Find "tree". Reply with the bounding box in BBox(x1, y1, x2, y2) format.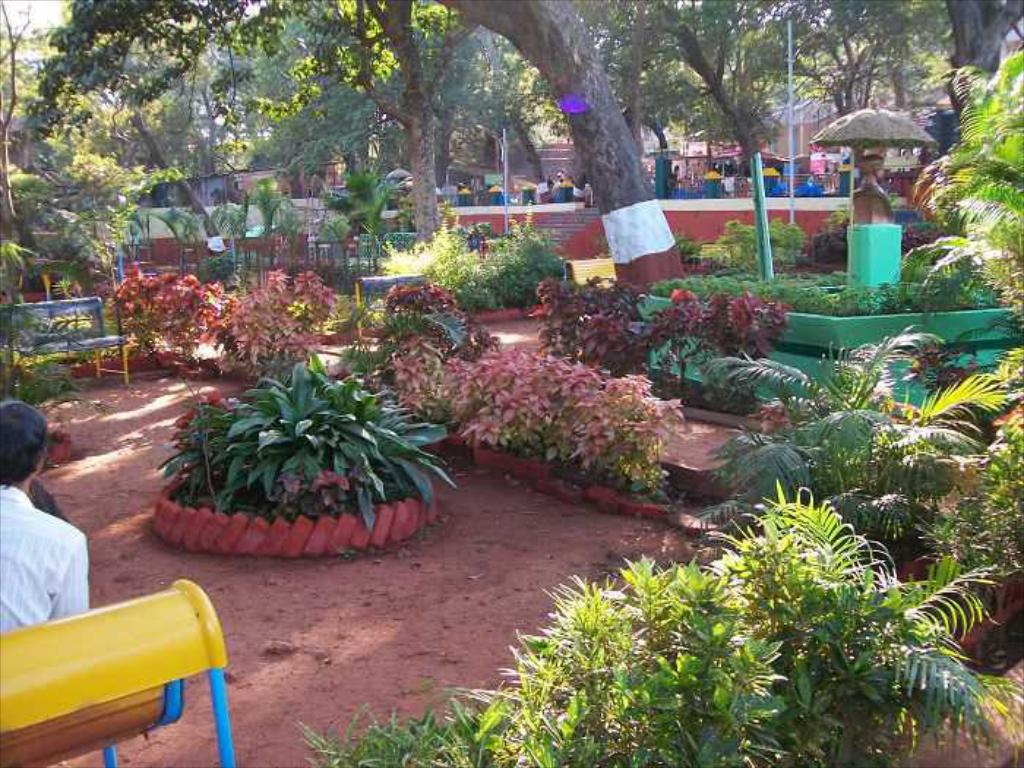
BBox(32, 0, 704, 313).
